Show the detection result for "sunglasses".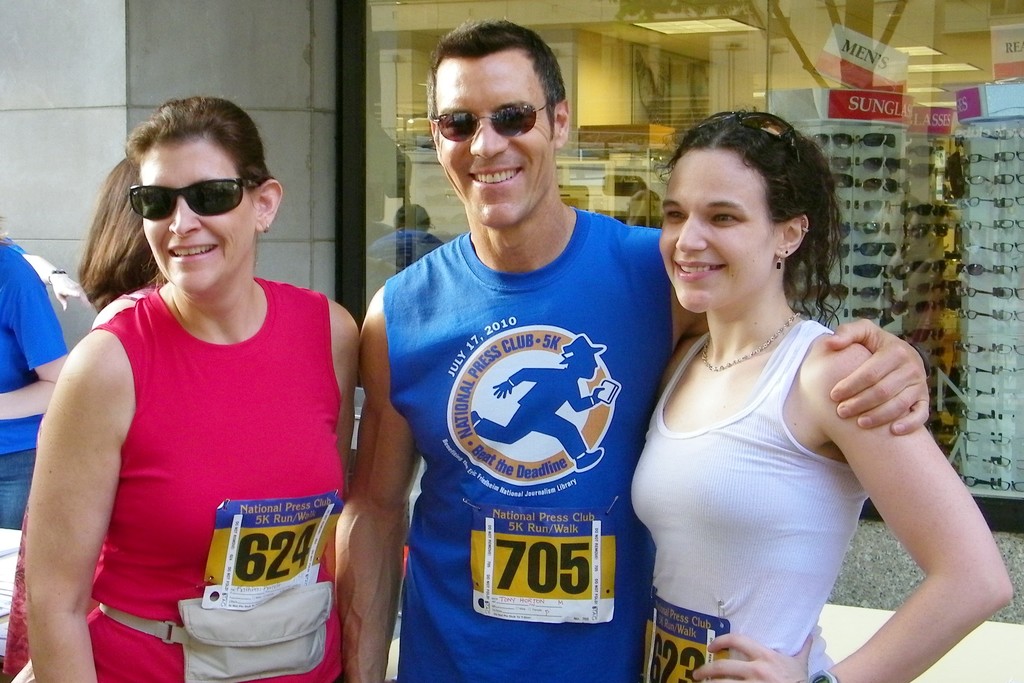
crop(430, 102, 550, 145).
